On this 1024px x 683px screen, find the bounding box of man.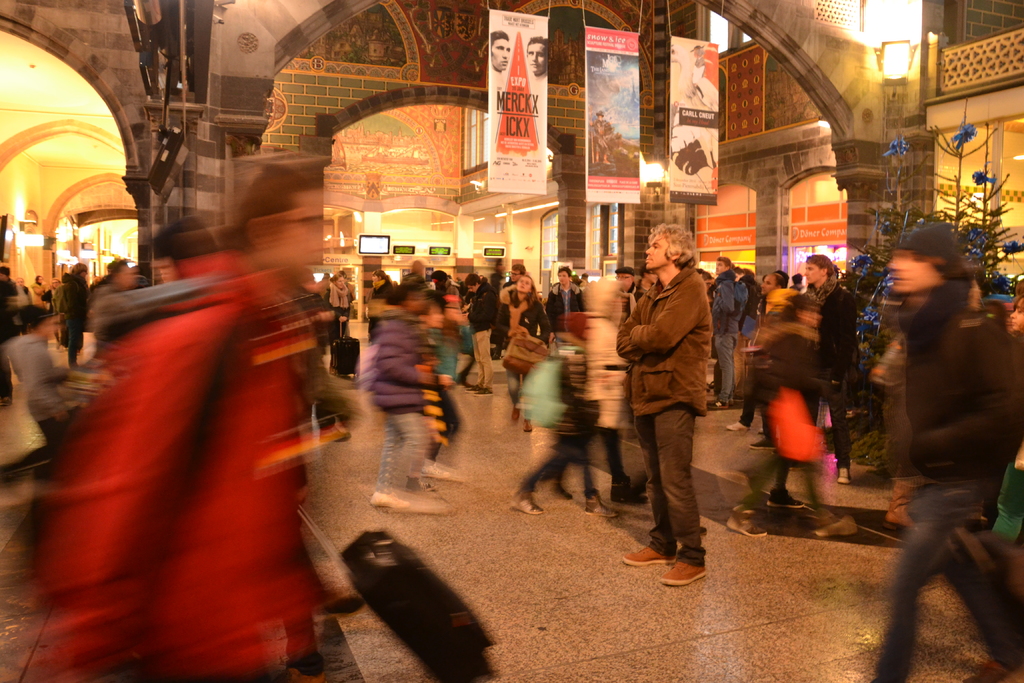
Bounding box: (545, 265, 591, 334).
